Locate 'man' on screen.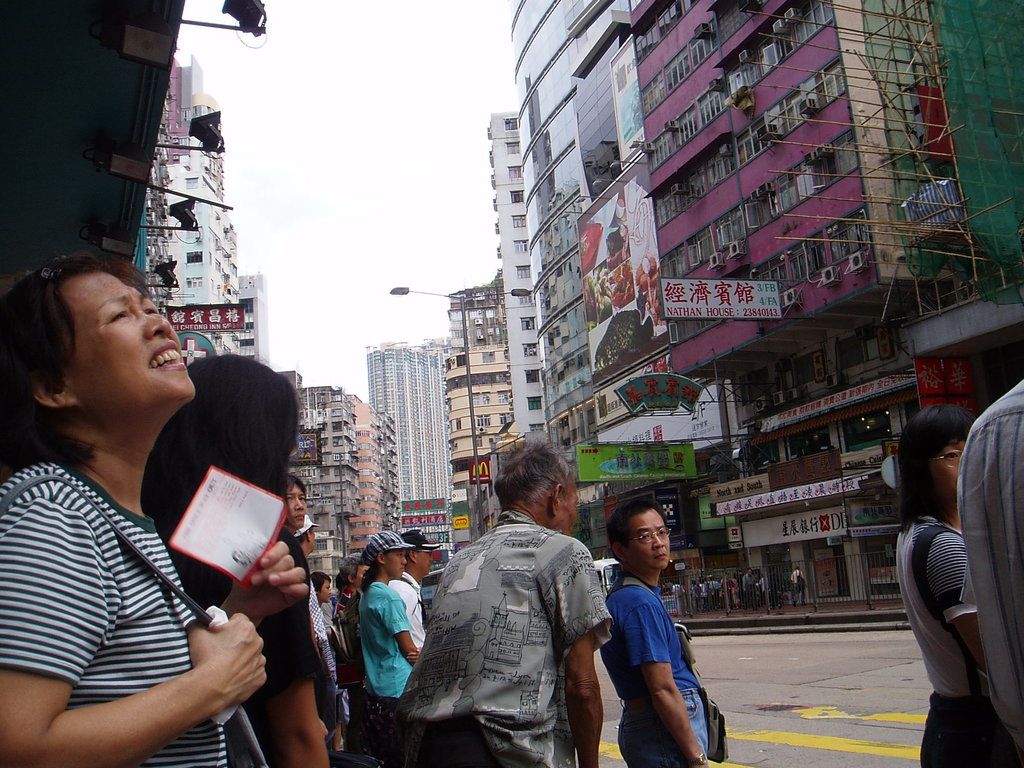
On screen at Rect(301, 515, 317, 554).
